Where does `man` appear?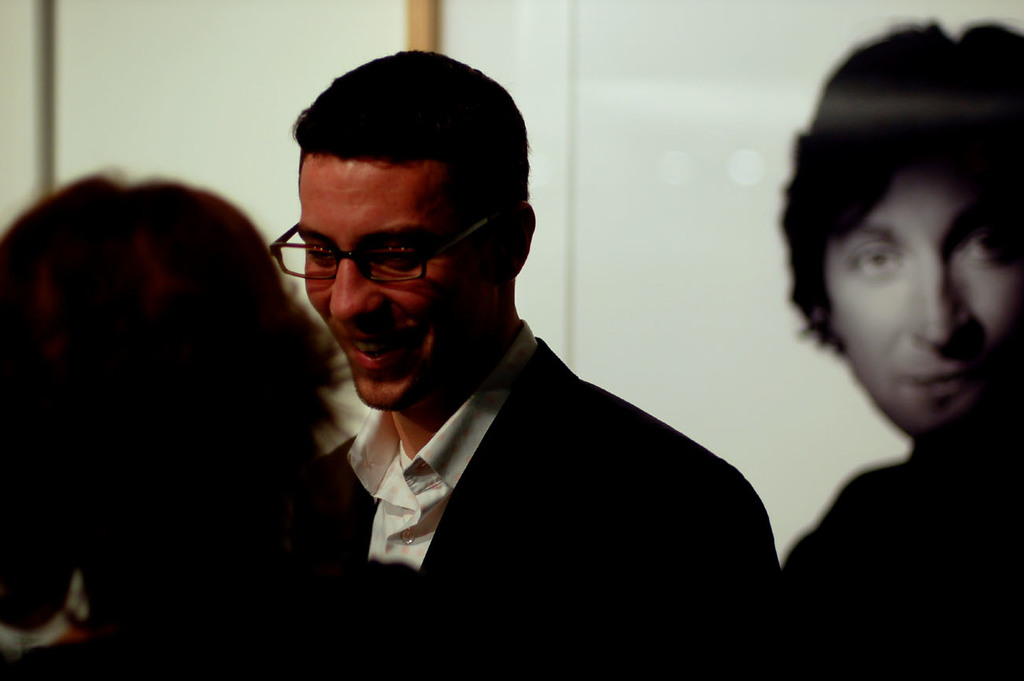
Appears at detection(780, 16, 1023, 680).
